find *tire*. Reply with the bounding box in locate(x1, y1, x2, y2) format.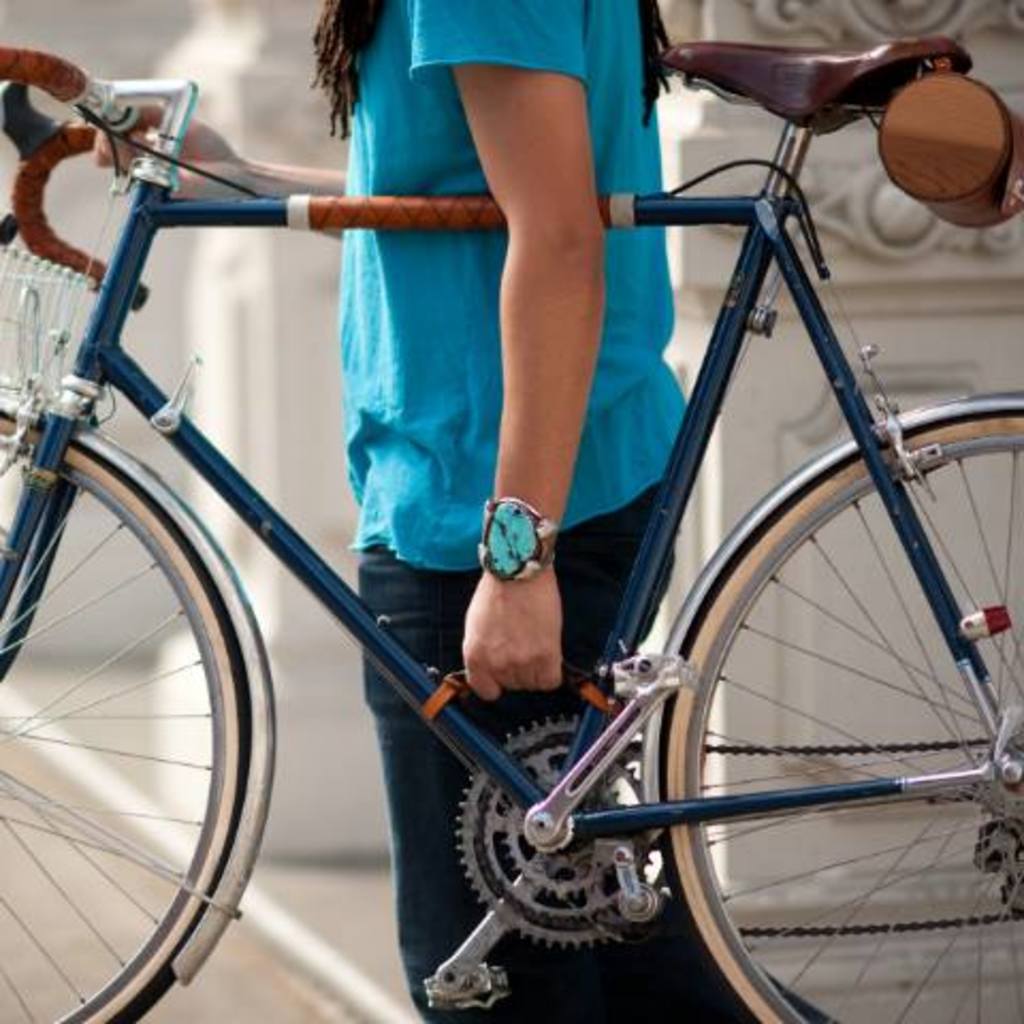
locate(668, 388, 1022, 1022).
